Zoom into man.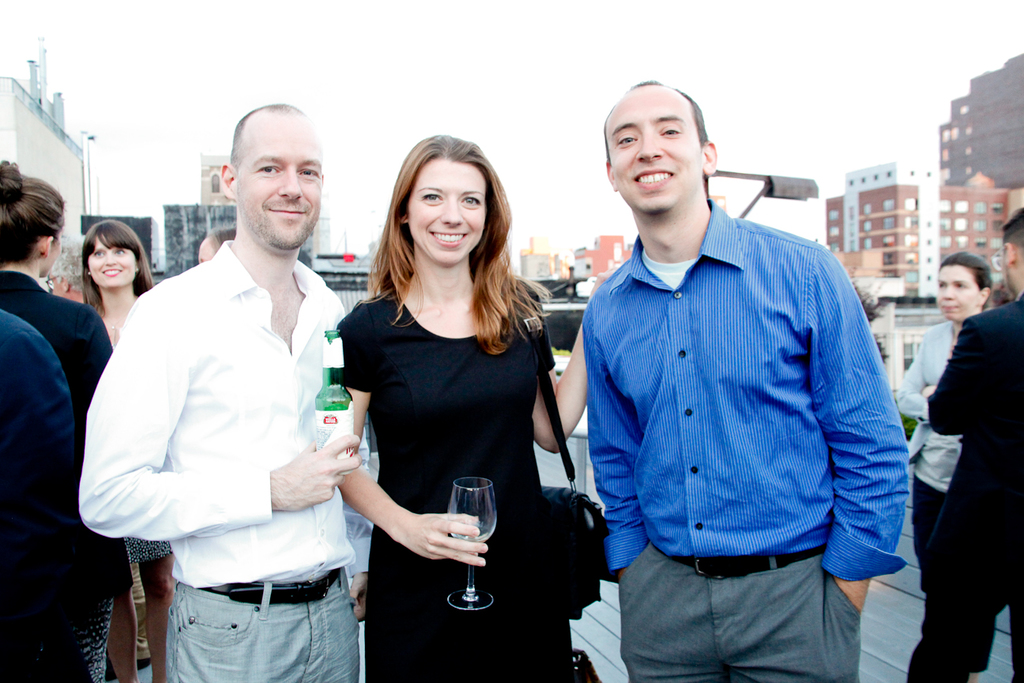
Zoom target: (x1=80, y1=105, x2=375, y2=682).
